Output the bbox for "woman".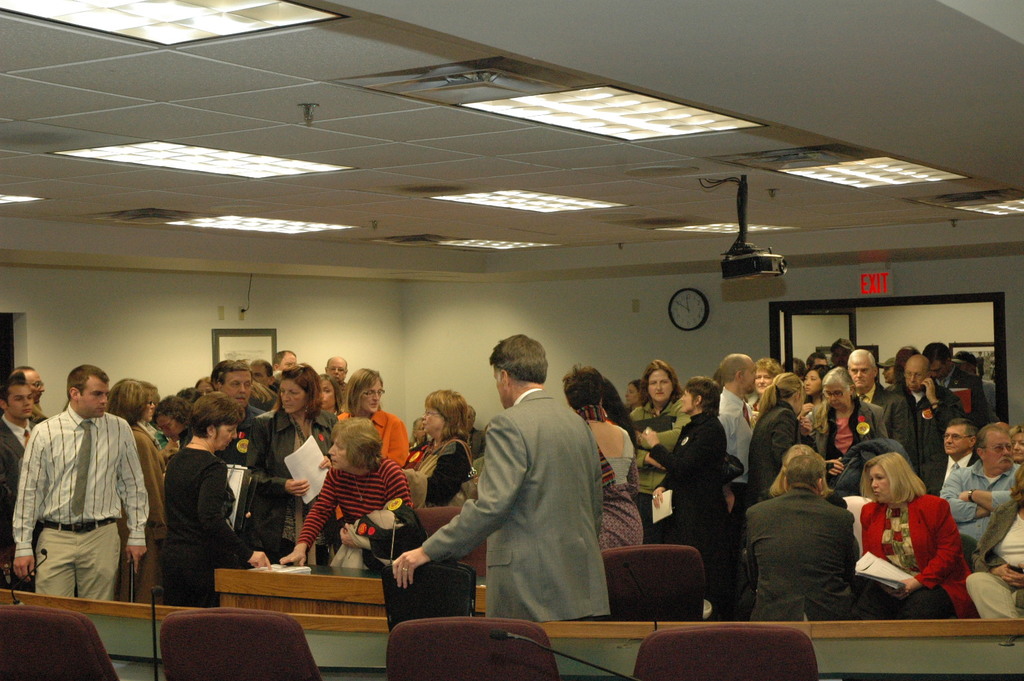
l=564, t=362, r=656, b=556.
